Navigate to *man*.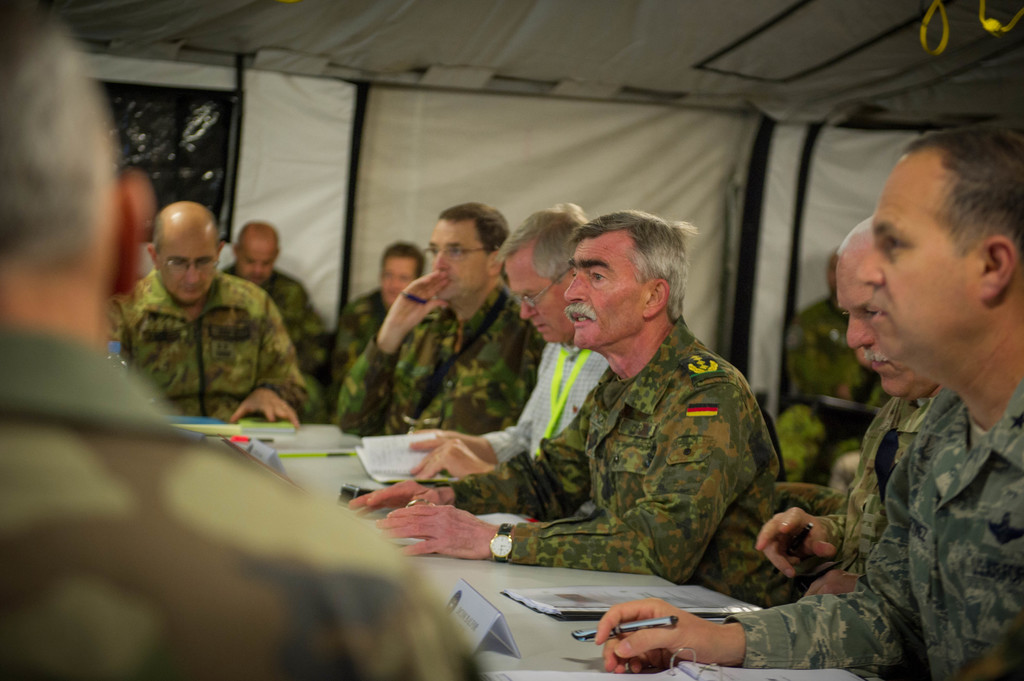
Navigation target: locate(346, 208, 809, 609).
